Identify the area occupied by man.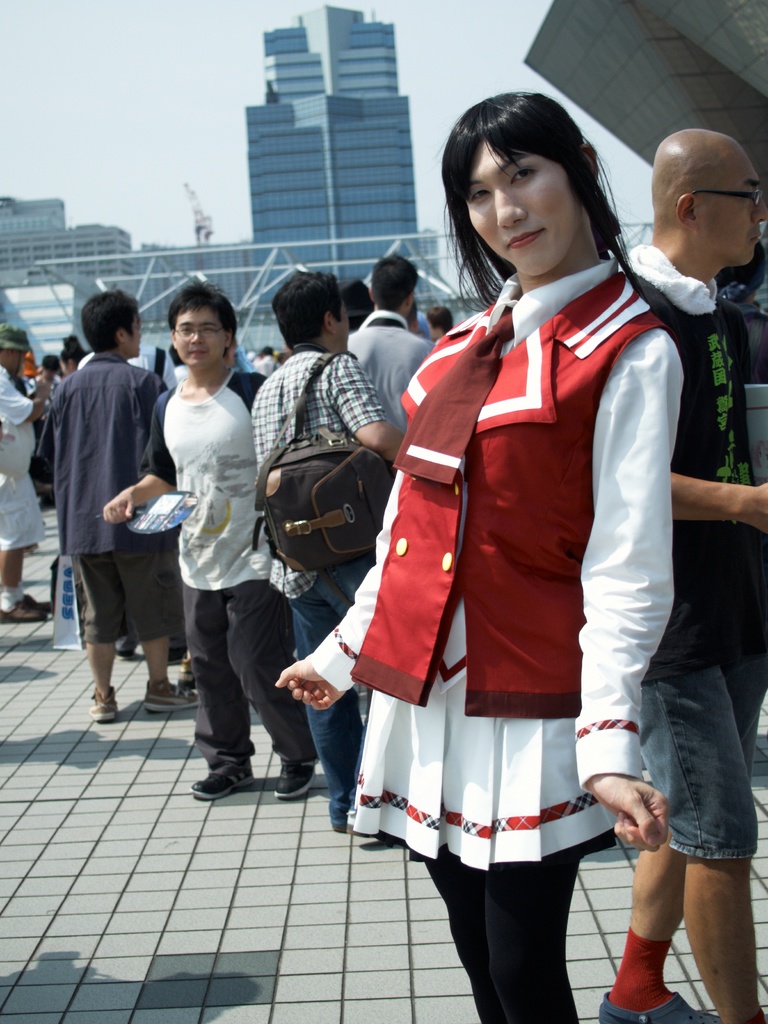
Area: left=40, top=271, right=183, bottom=744.
